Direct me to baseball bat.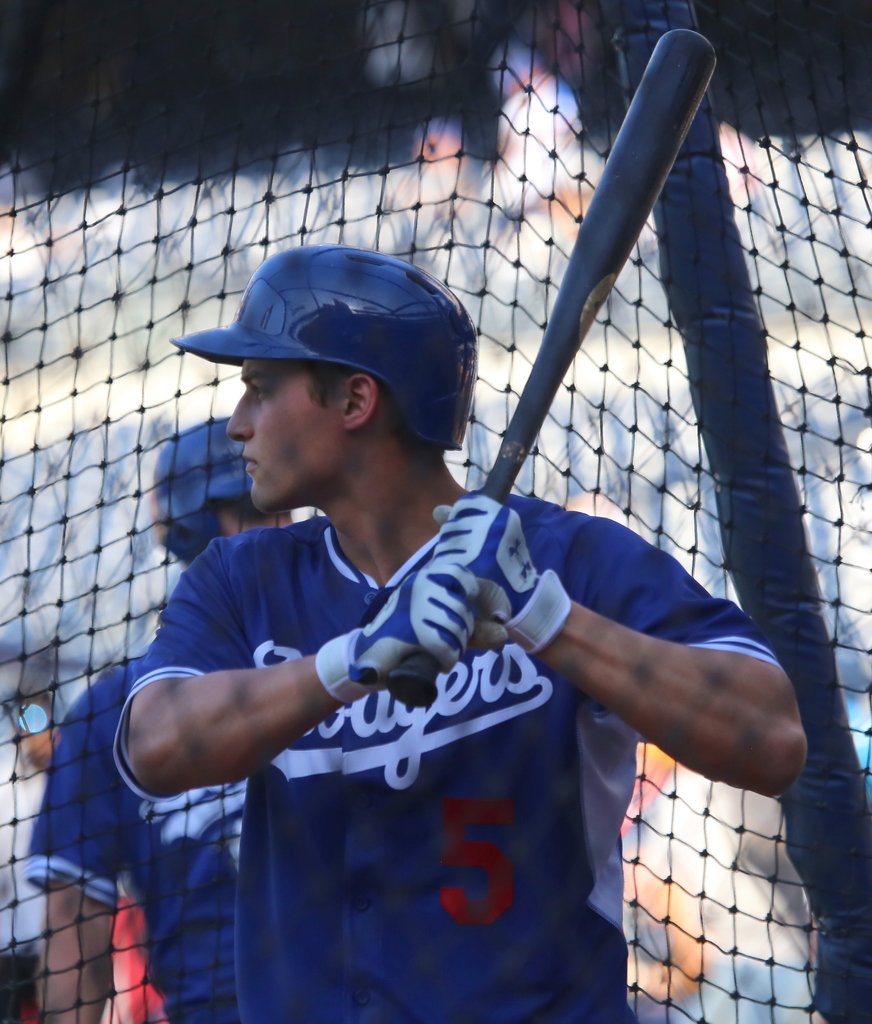
Direction: box=[384, 29, 718, 707].
